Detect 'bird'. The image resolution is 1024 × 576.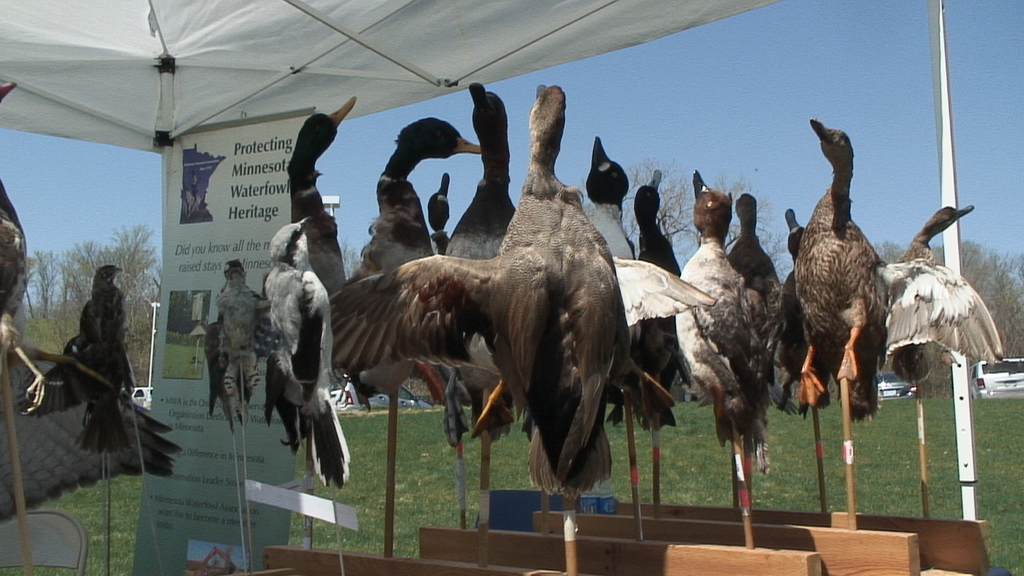
bbox(793, 132, 890, 407).
